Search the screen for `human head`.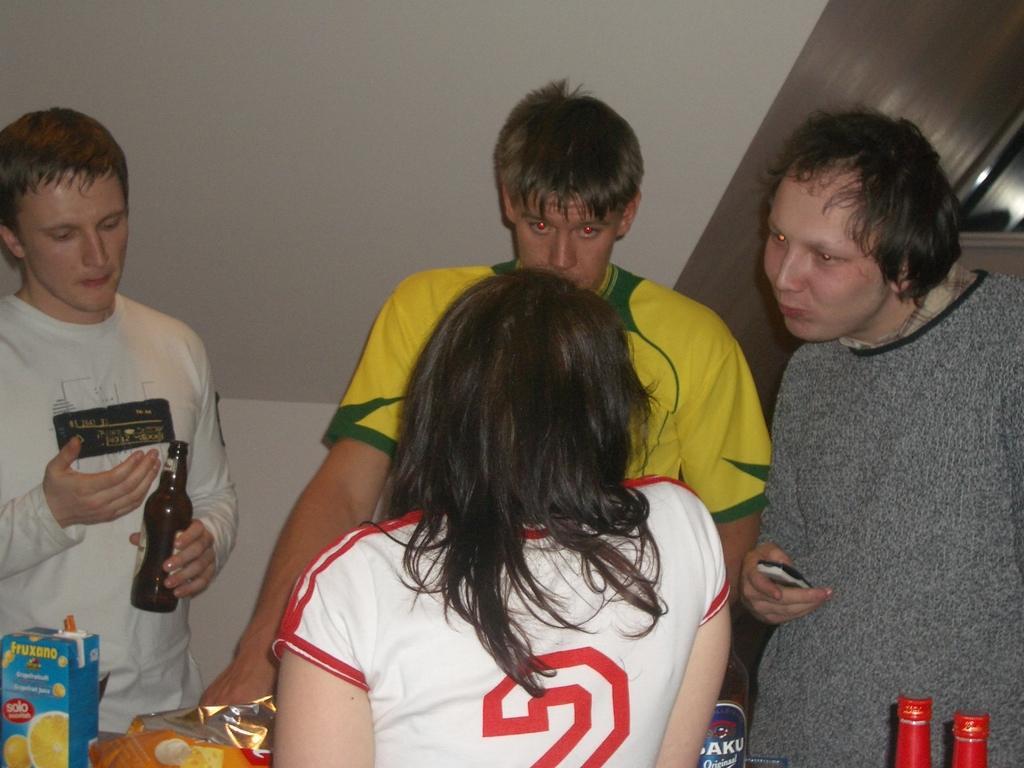
Found at bbox=[392, 262, 662, 502].
